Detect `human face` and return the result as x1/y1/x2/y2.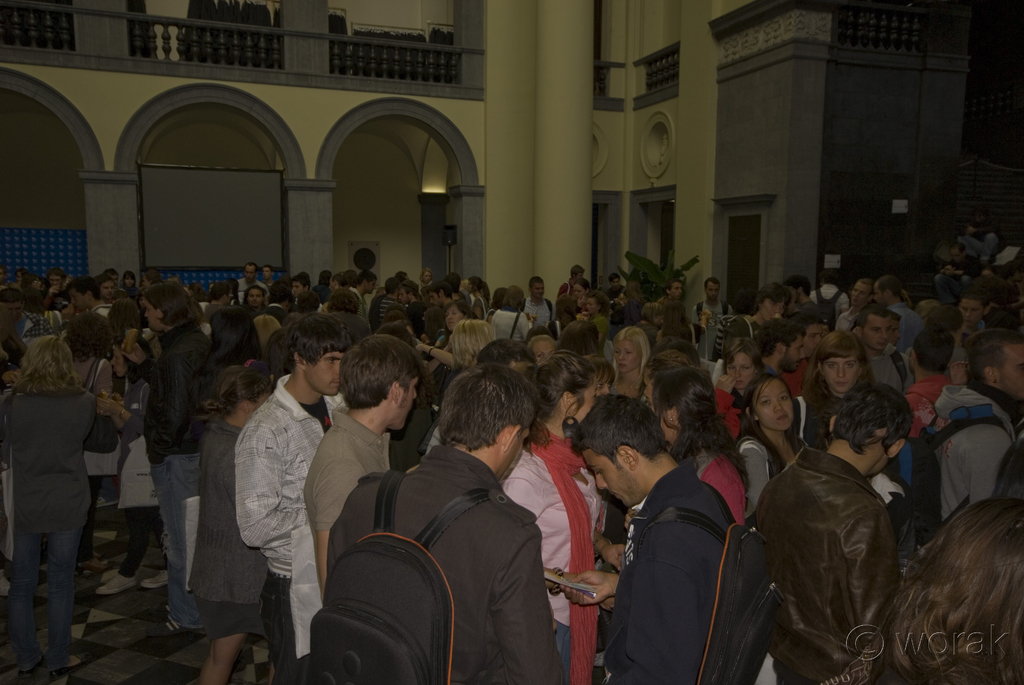
824/354/856/395.
